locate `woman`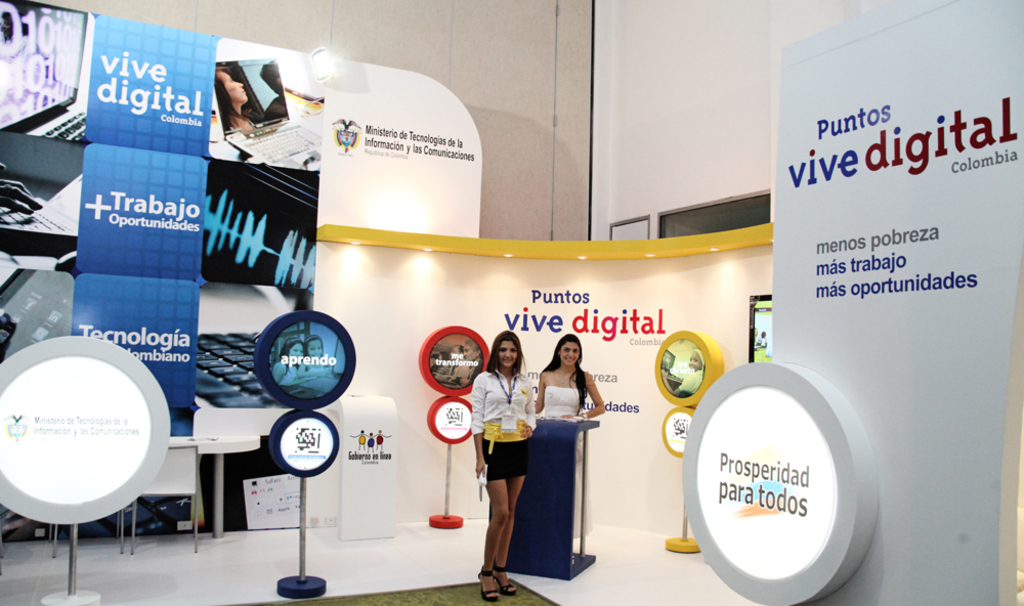
bbox(214, 66, 259, 133)
